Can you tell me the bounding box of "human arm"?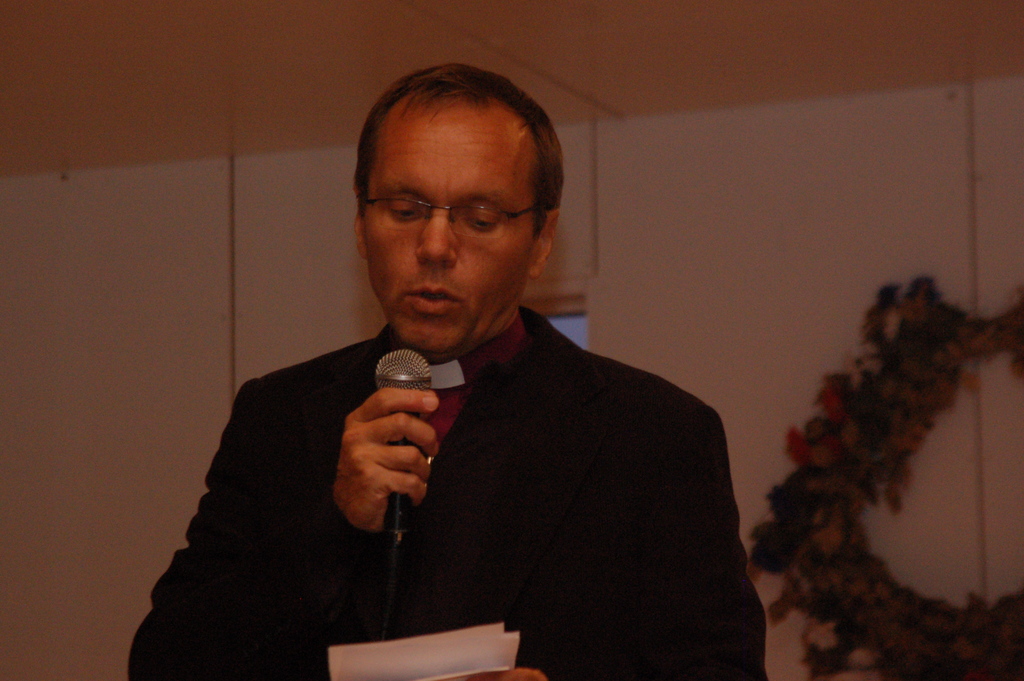
458/408/767/680.
